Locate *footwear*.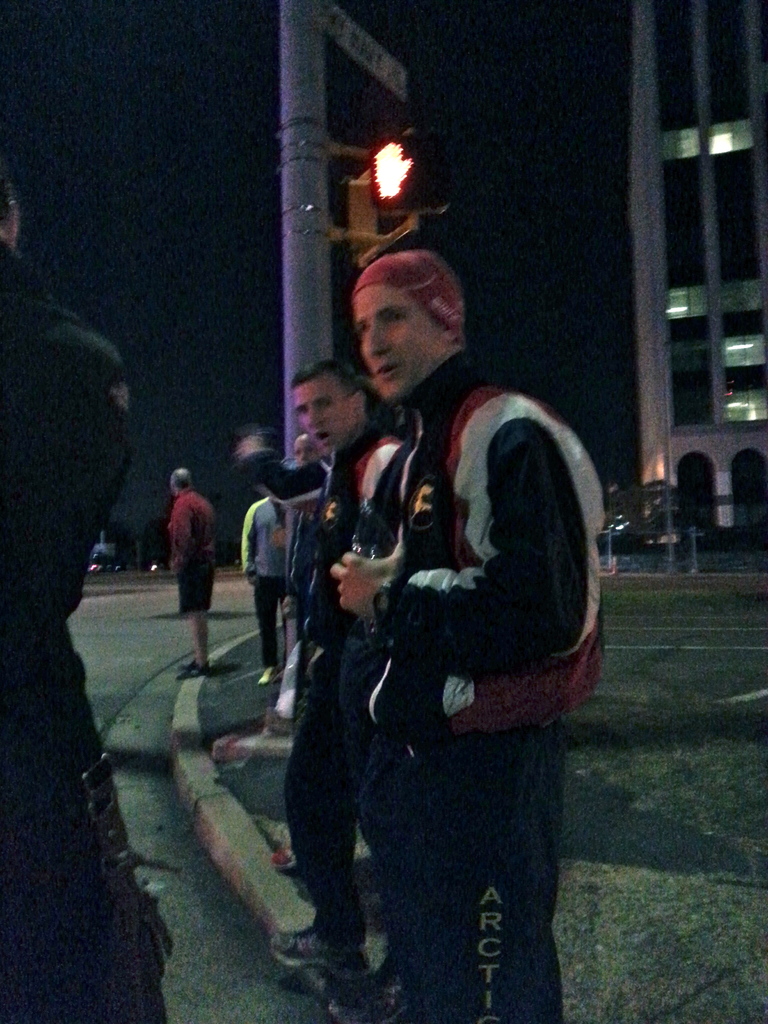
Bounding box: pyautogui.locateOnScreen(269, 846, 299, 872).
